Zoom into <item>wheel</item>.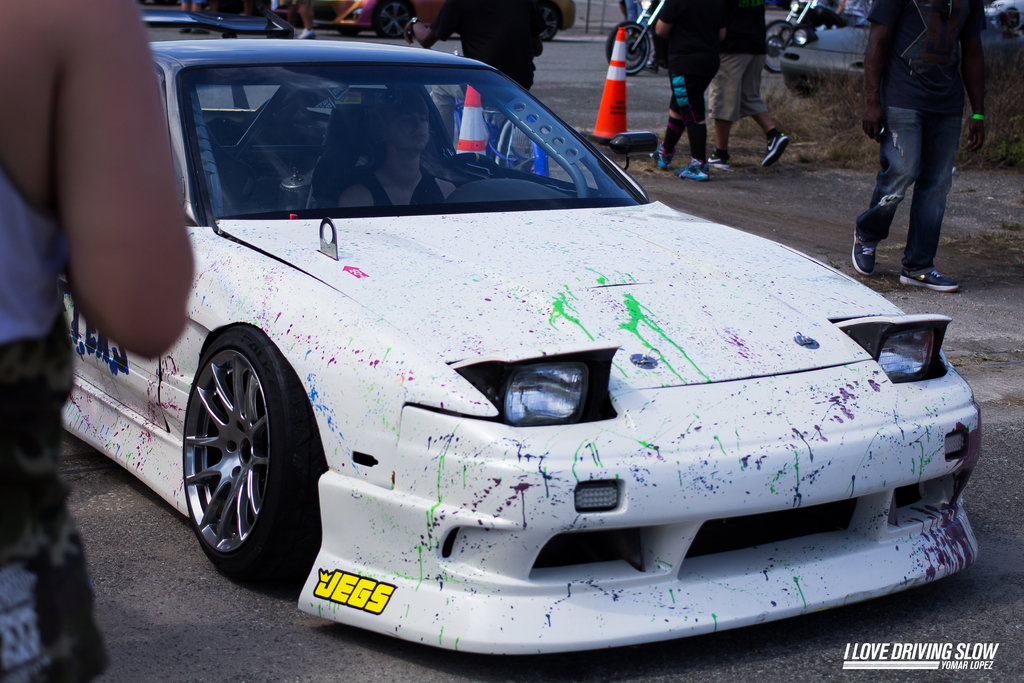
Zoom target: (765, 21, 794, 74).
